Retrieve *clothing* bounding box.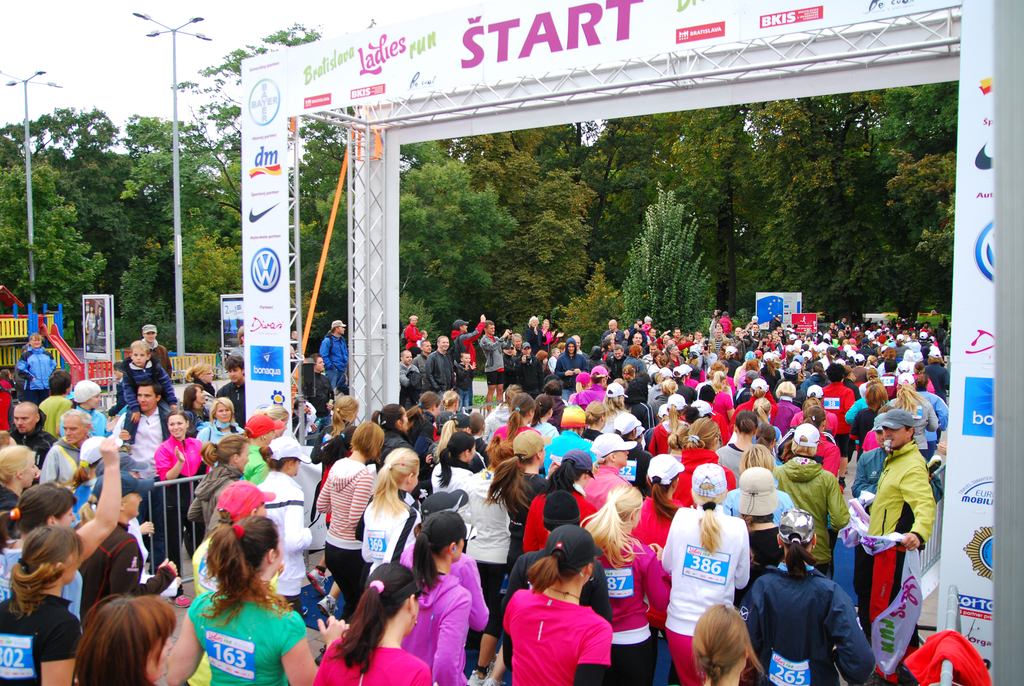
Bounding box: x1=659, y1=501, x2=755, y2=685.
